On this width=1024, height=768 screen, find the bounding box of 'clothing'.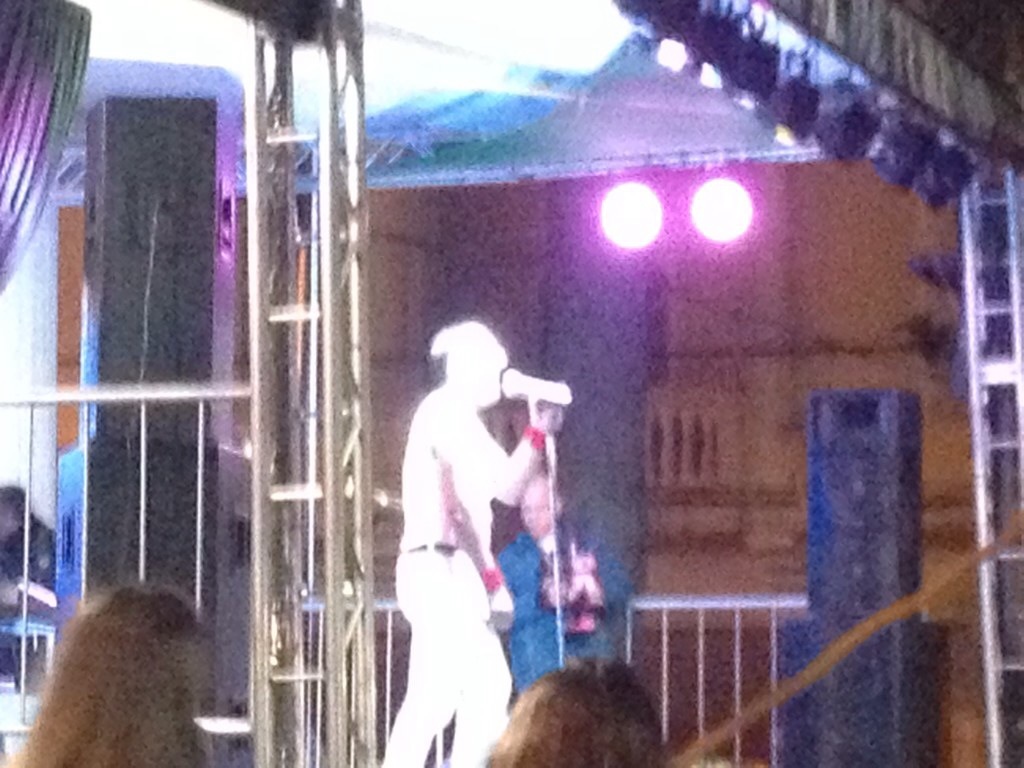
Bounding box: {"left": 491, "top": 530, "right": 649, "bottom": 689}.
